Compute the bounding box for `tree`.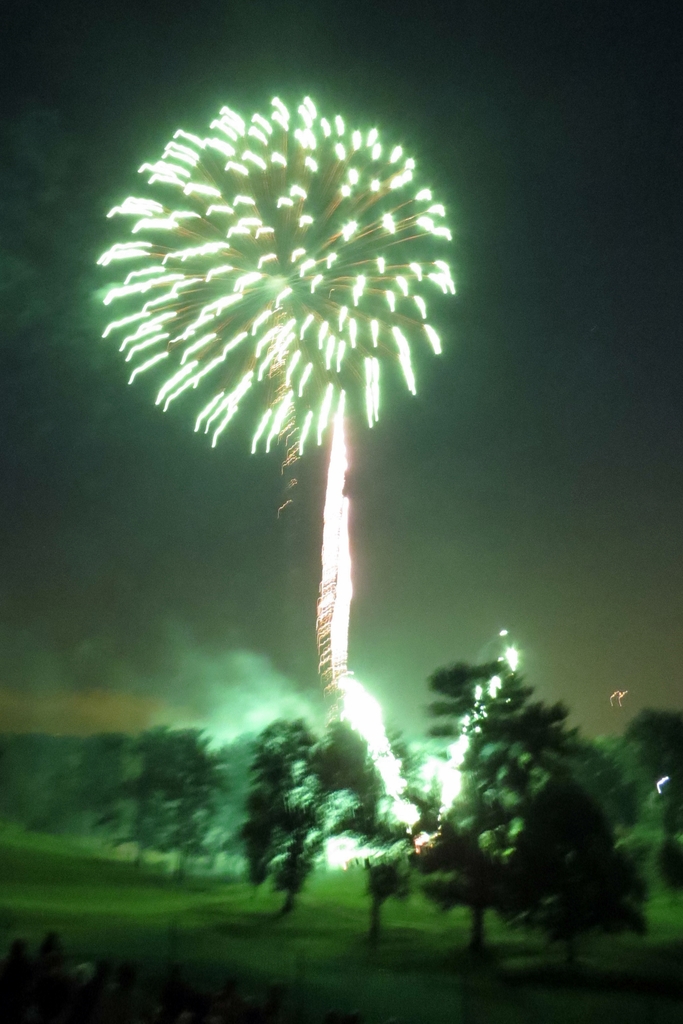
bbox=[245, 717, 317, 881].
